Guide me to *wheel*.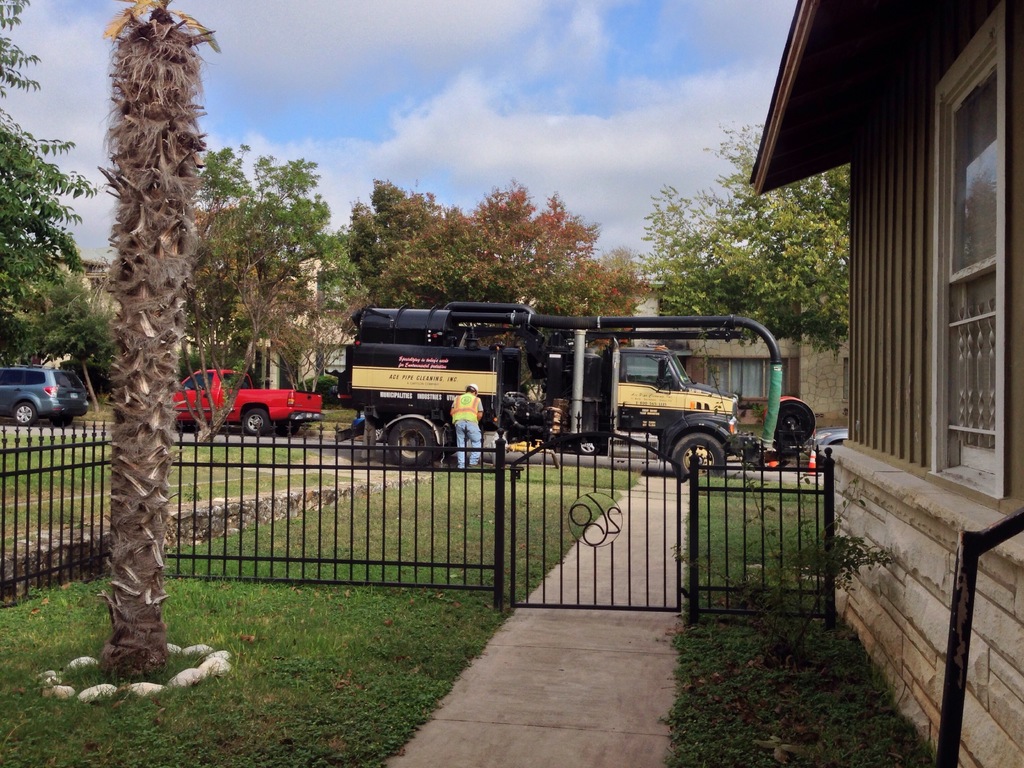
Guidance: bbox=[669, 433, 731, 479].
